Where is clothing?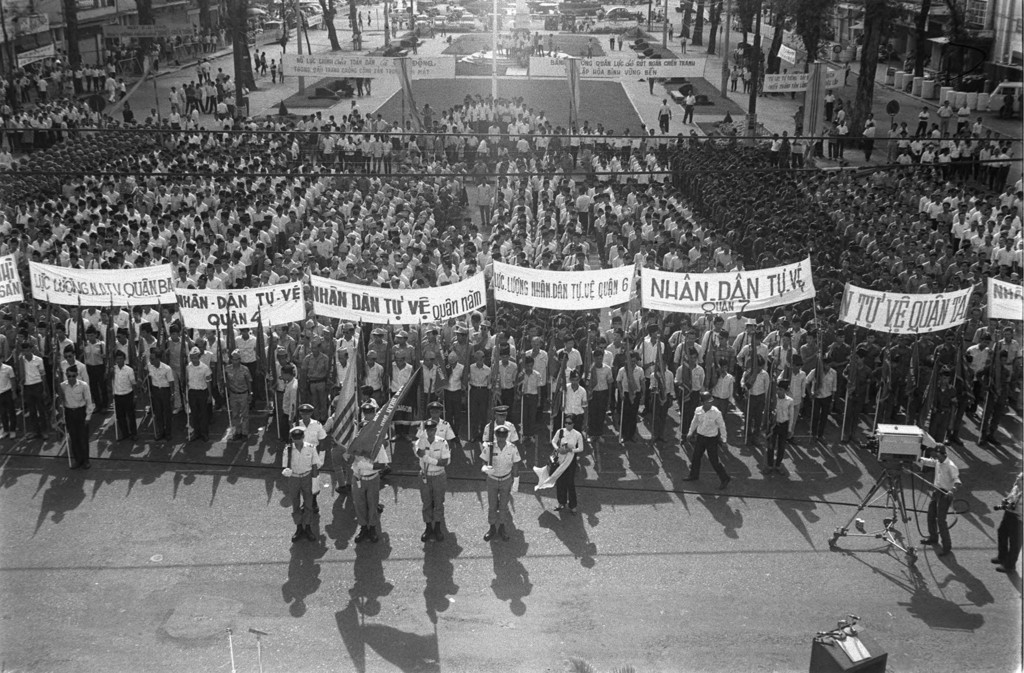
<box>137,334,155,369</box>.
